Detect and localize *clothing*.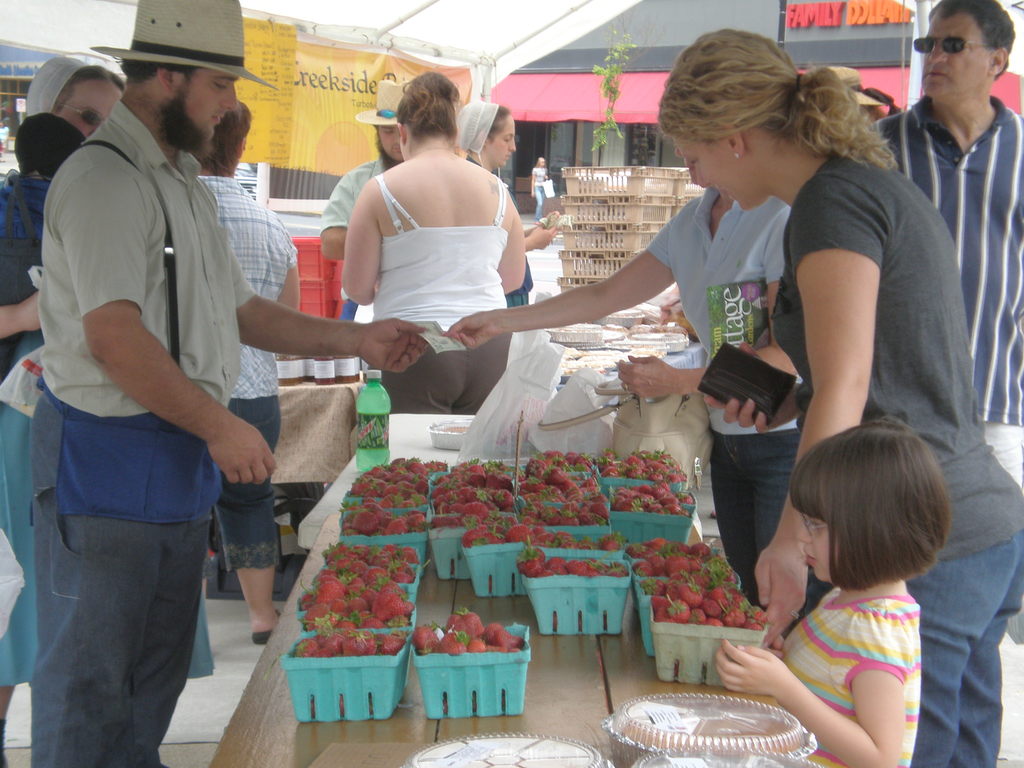
Localized at left=42, top=100, right=258, bottom=420.
